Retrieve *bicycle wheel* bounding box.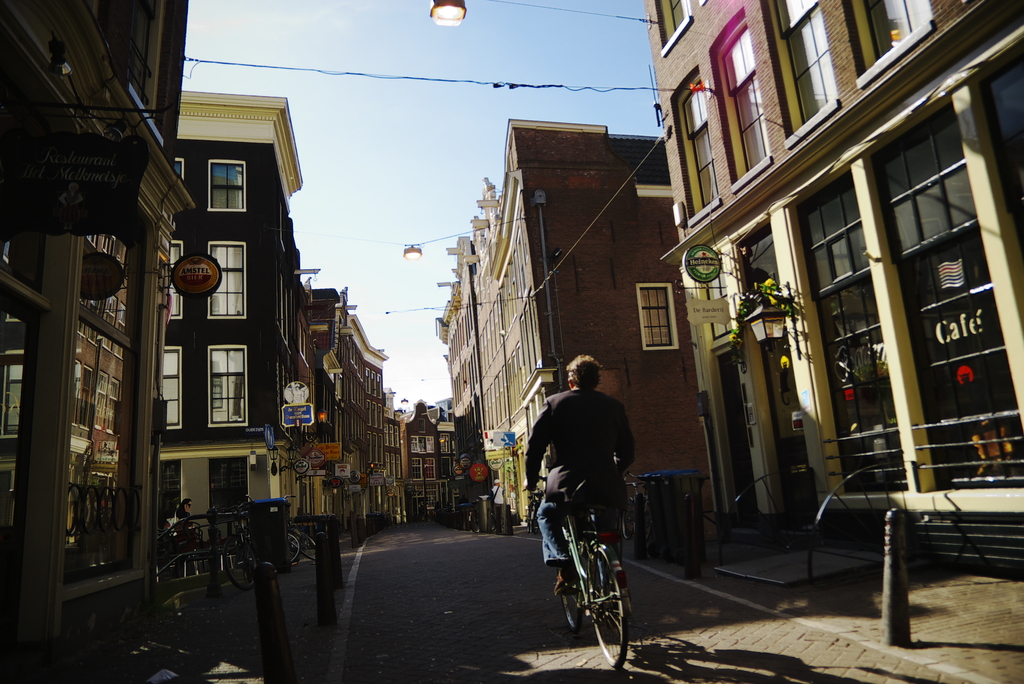
Bounding box: detection(297, 532, 316, 561).
